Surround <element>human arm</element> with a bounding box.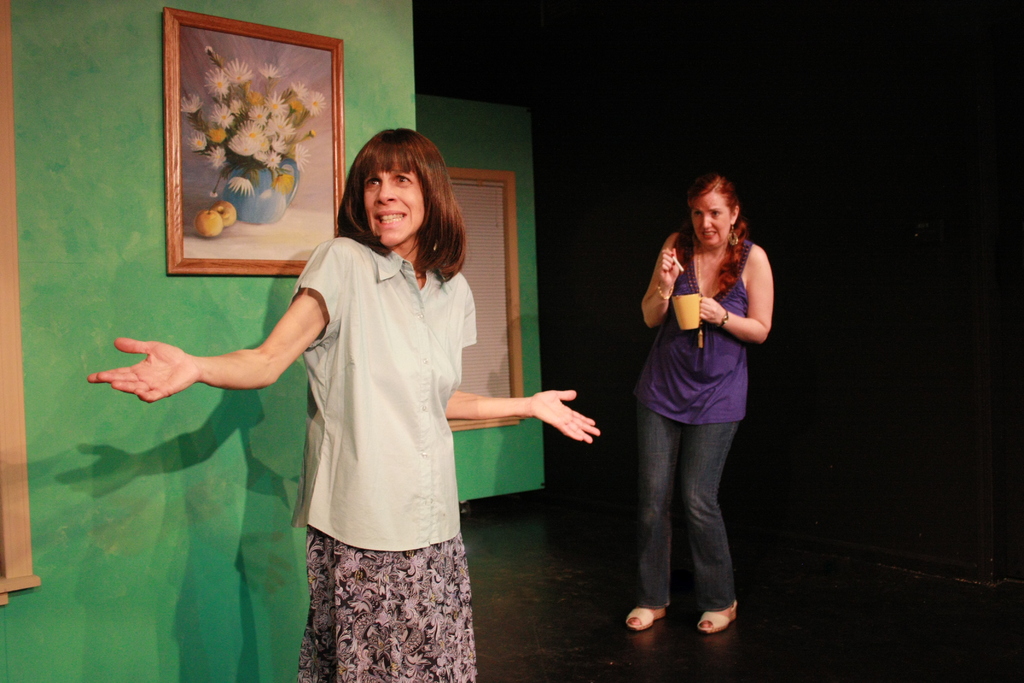
86,243,349,403.
